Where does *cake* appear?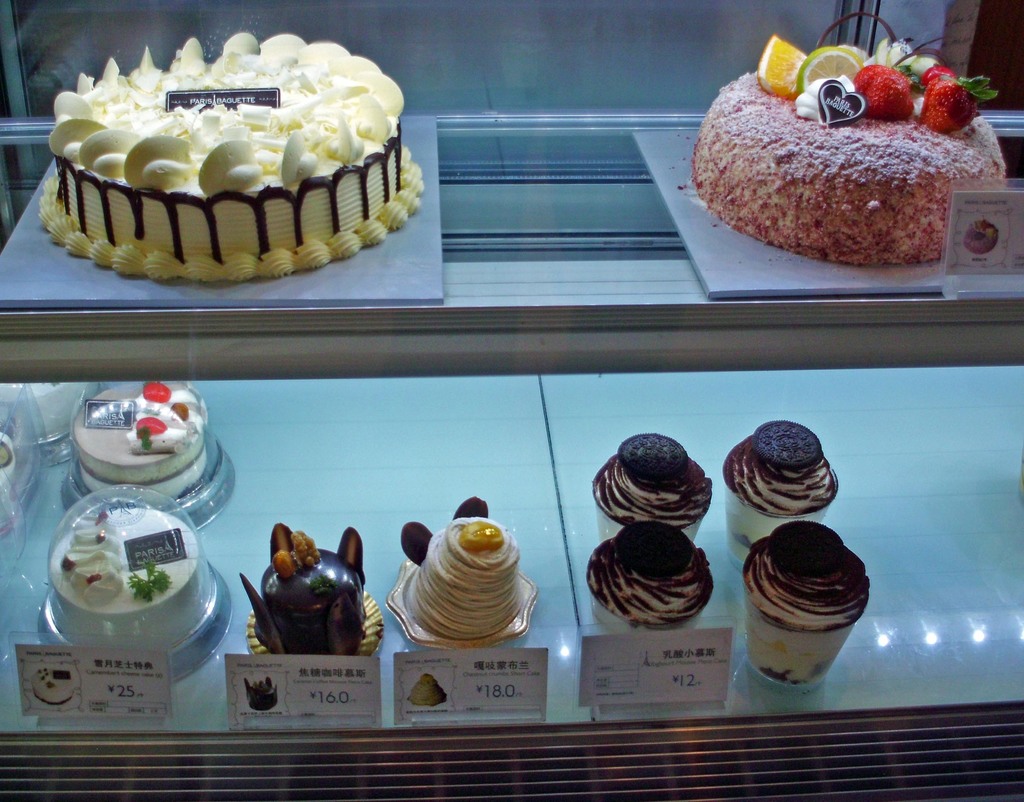
Appears at (left=36, top=32, right=426, bottom=287).
